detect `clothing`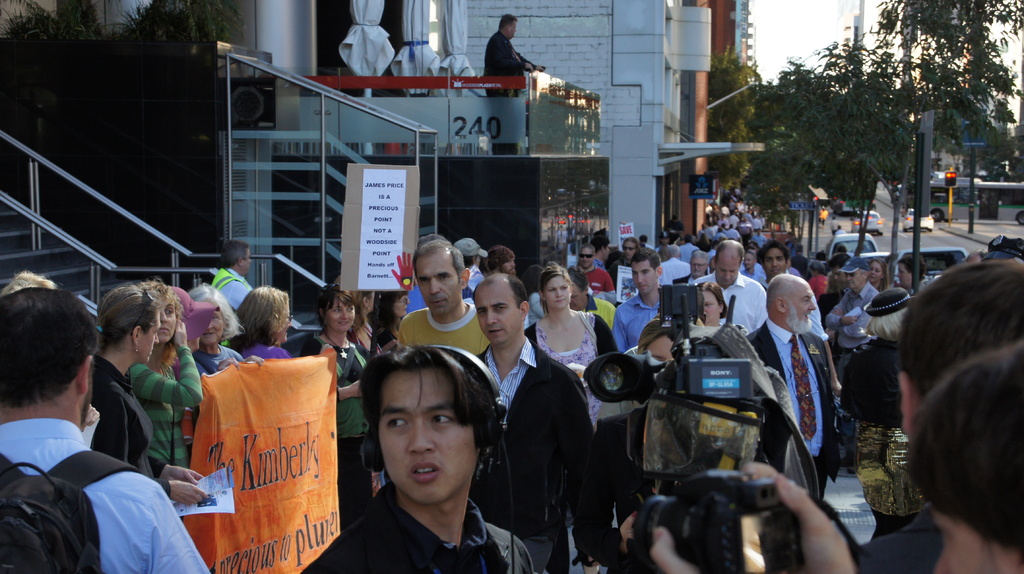
<box>653,257,700,274</box>
